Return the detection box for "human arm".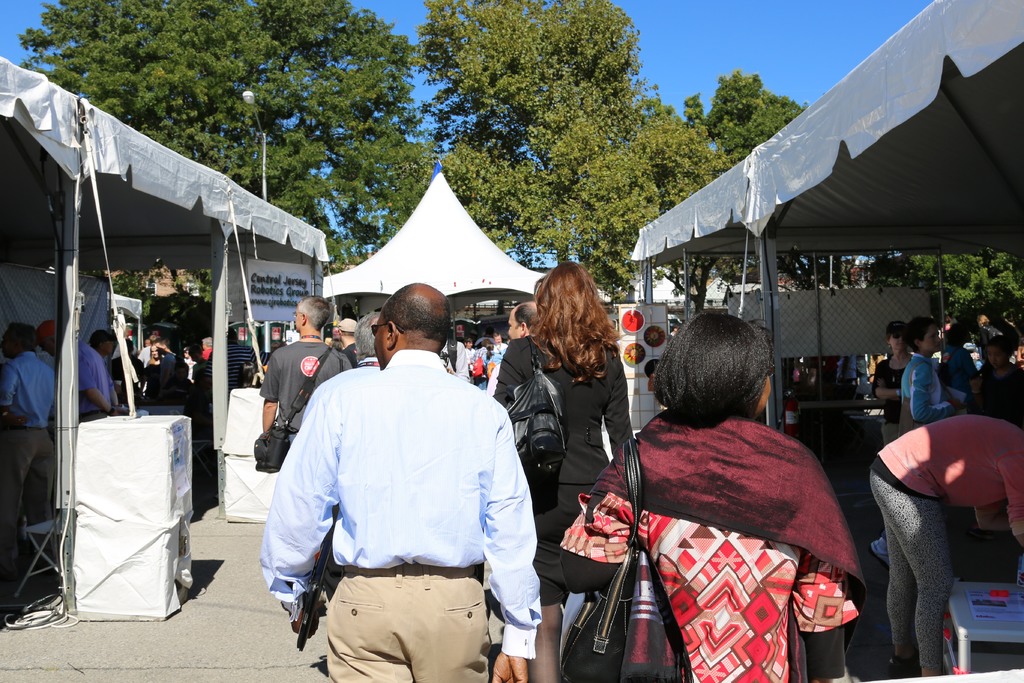
bbox(872, 365, 908, 402).
